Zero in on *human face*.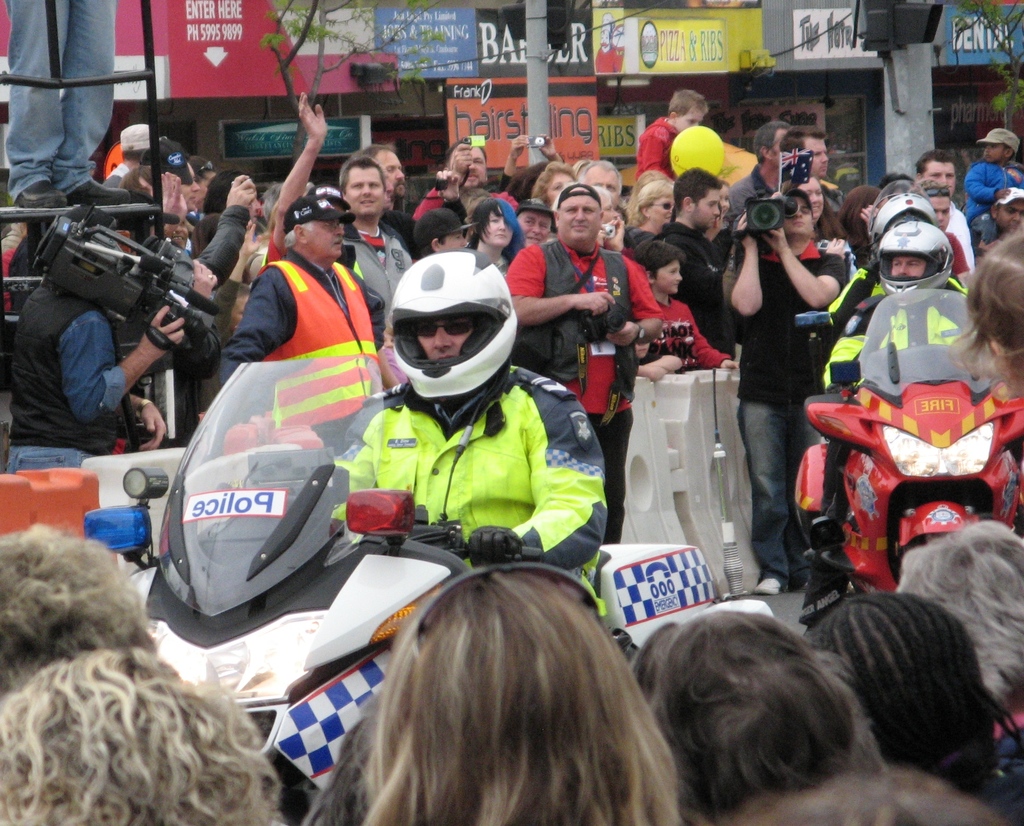
Zeroed in: 381,147,411,200.
